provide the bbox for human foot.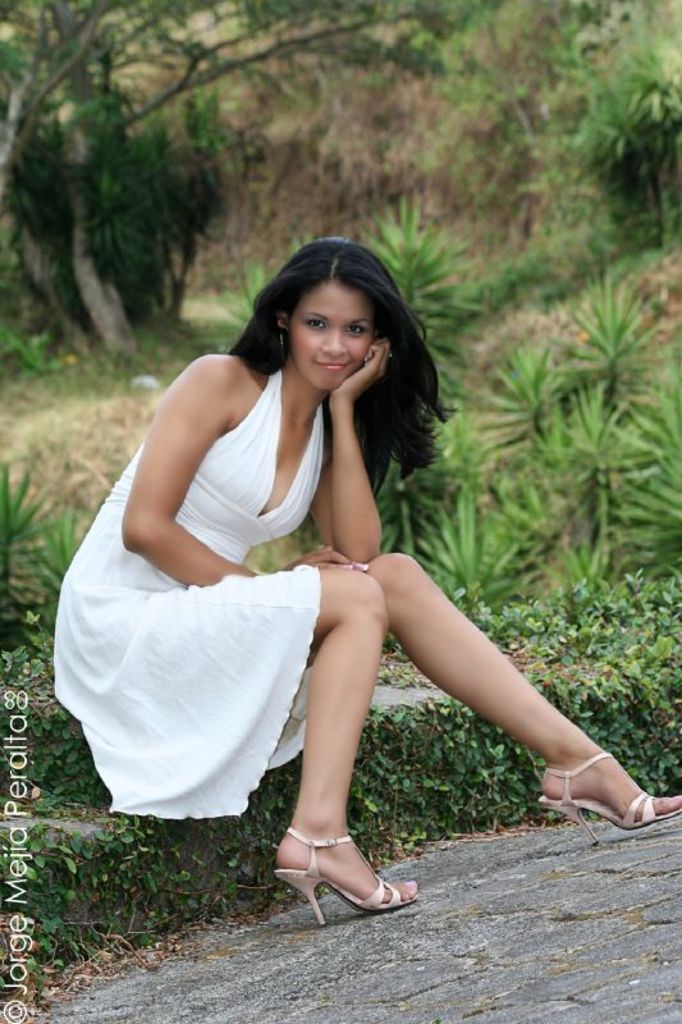
(left=537, top=732, right=681, bottom=827).
